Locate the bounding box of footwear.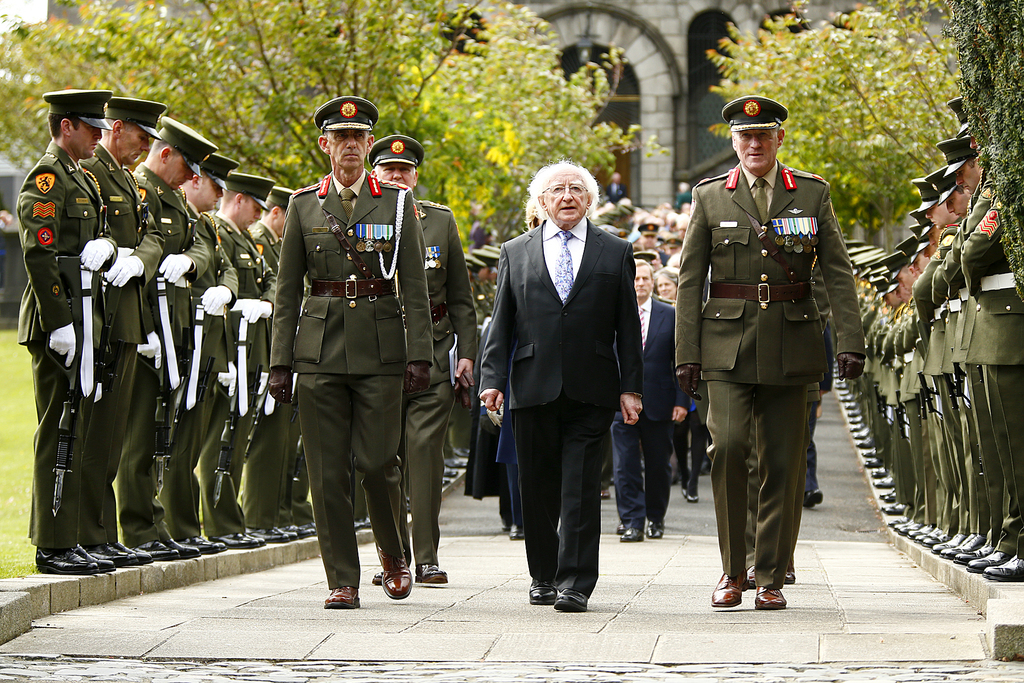
Bounding box: bbox(619, 527, 644, 541).
